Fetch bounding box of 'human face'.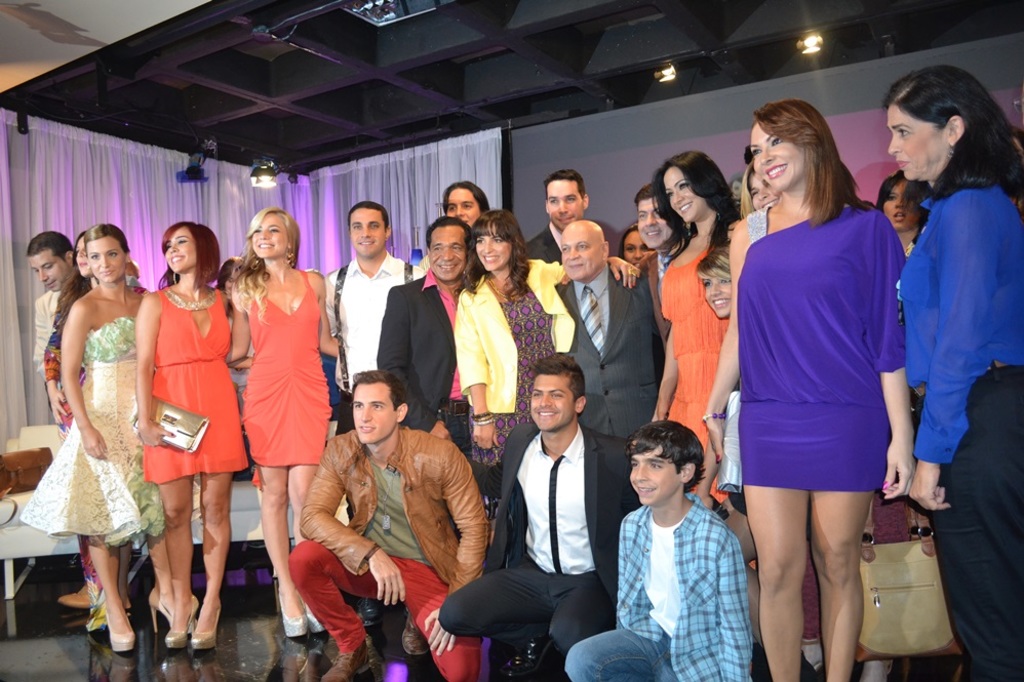
Bbox: box(224, 272, 234, 290).
